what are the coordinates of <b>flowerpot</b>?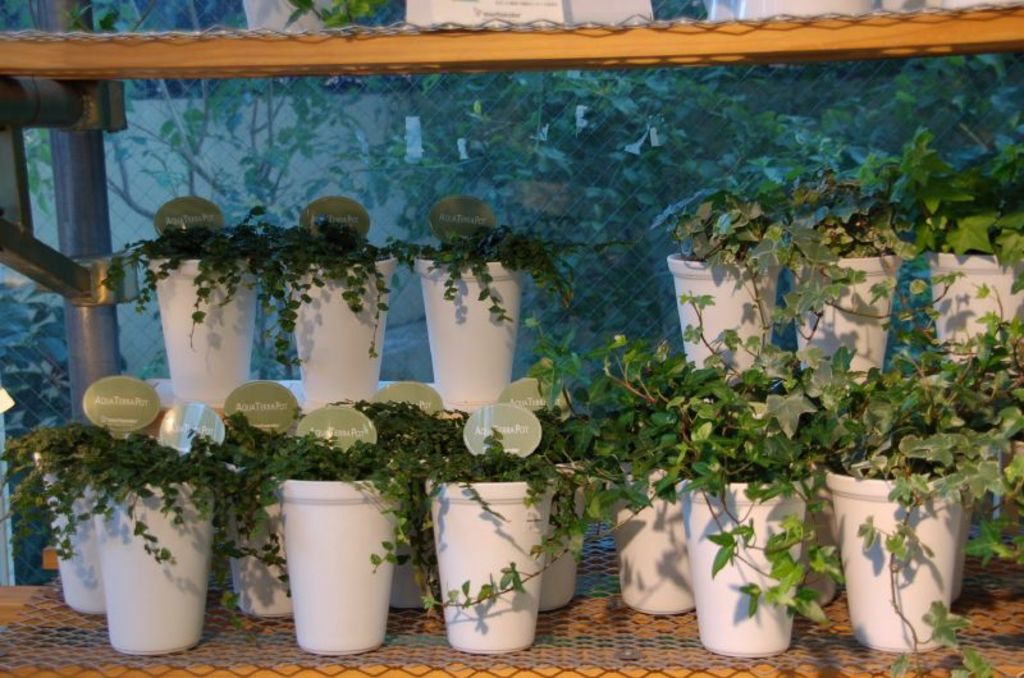
[left=672, top=475, right=813, bottom=656].
